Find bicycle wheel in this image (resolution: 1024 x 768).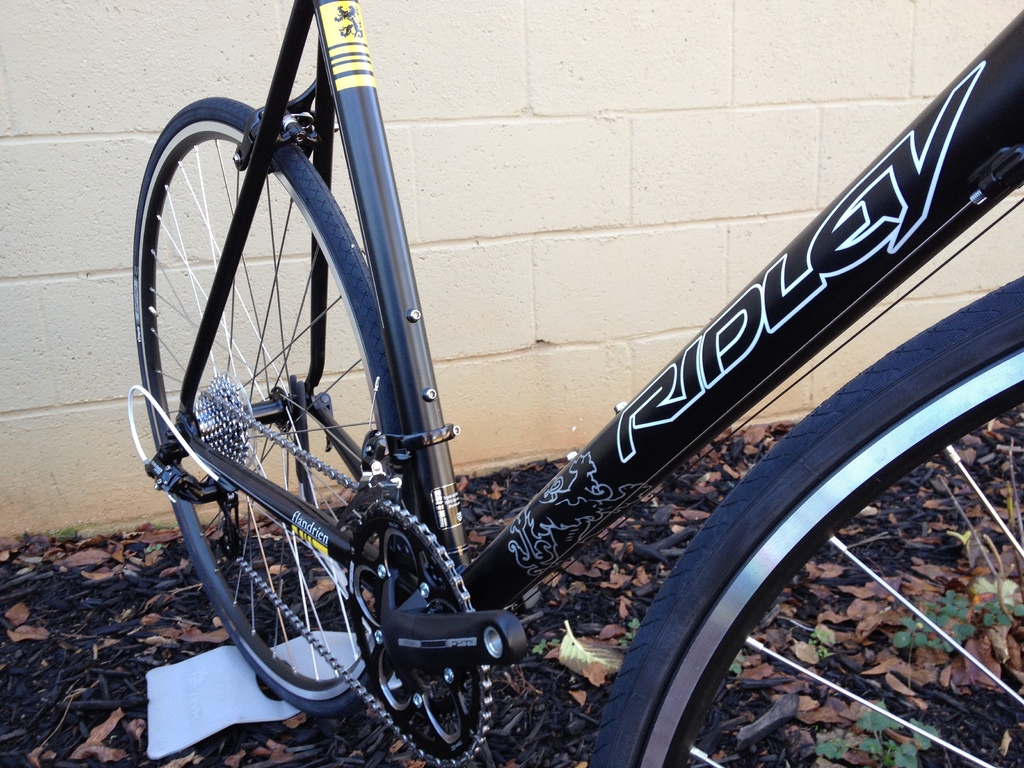
bbox=(594, 280, 1023, 766).
